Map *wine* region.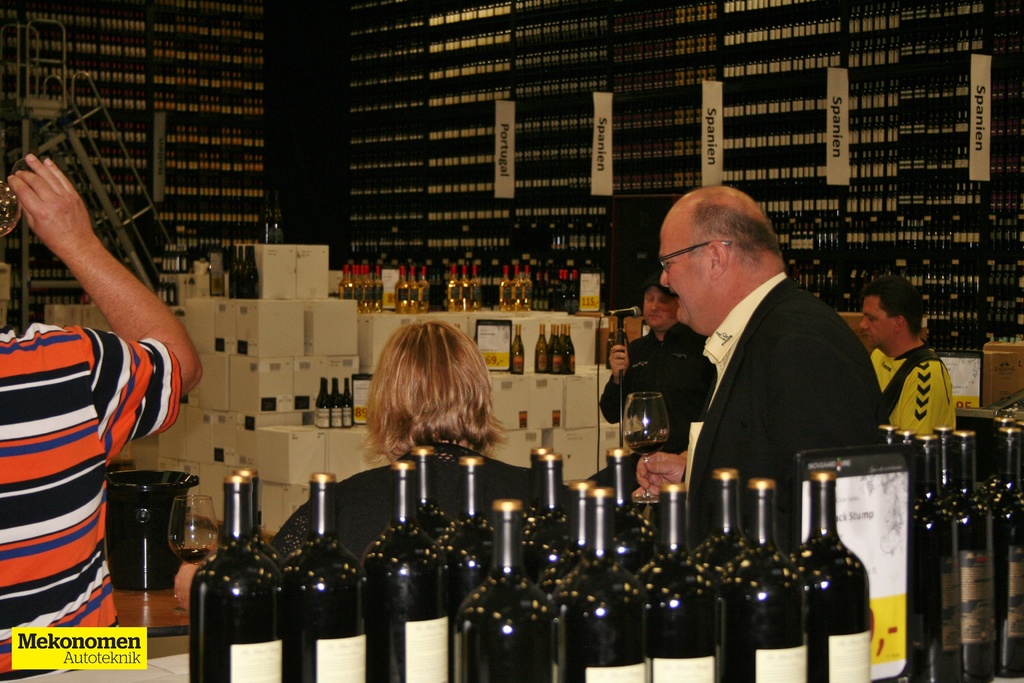
Mapped to rect(470, 266, 480, 312).
